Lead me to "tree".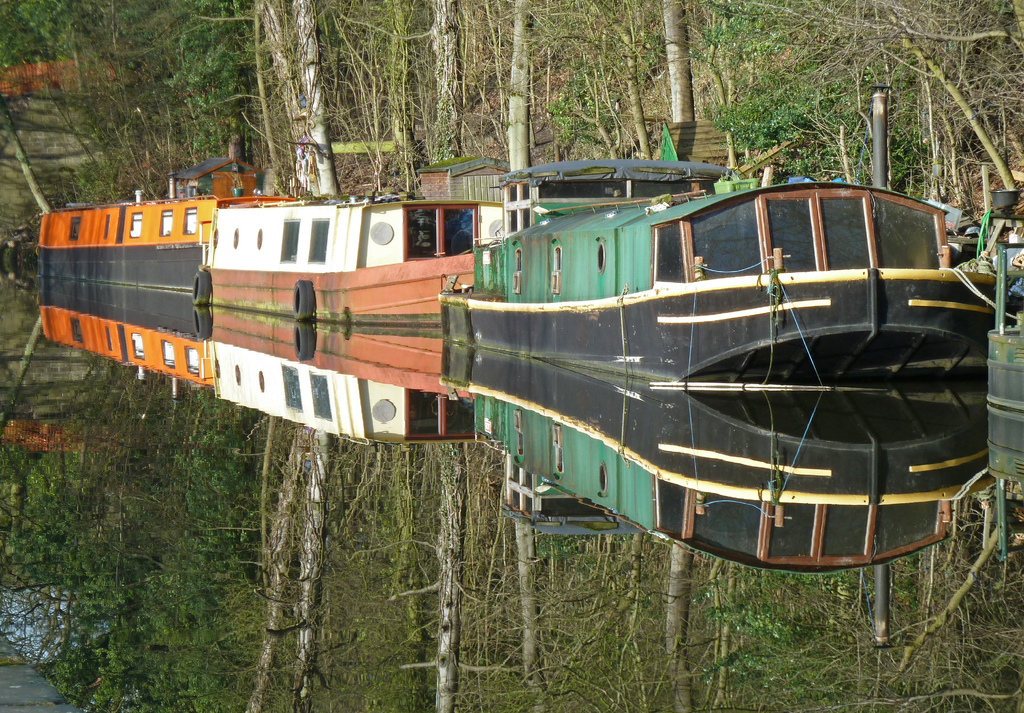
Lead to [x1=483, y1=0, x2=605, y2=170].
